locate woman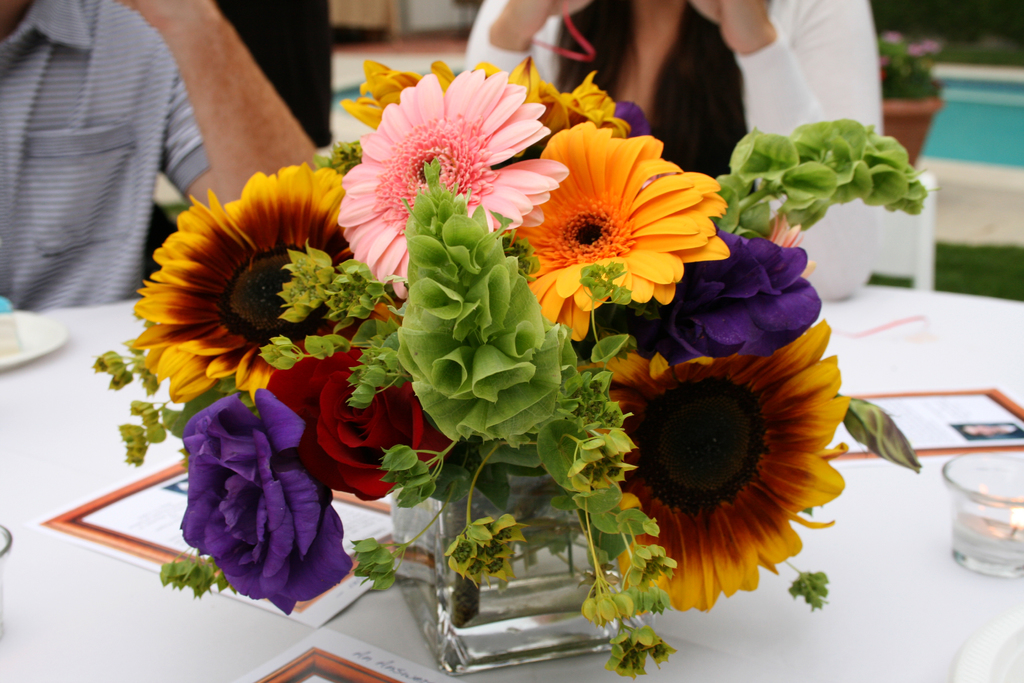
BBox(459, 0, 897, 314)
